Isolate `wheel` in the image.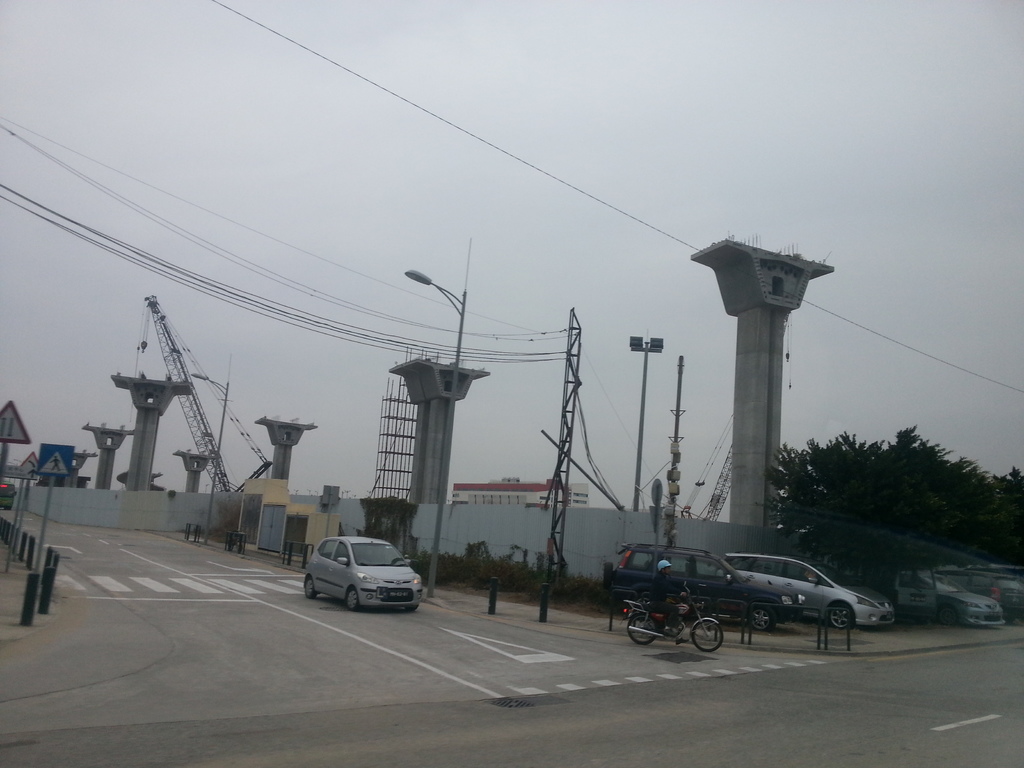
Isolated region: box(348, 586, 360, 611).
